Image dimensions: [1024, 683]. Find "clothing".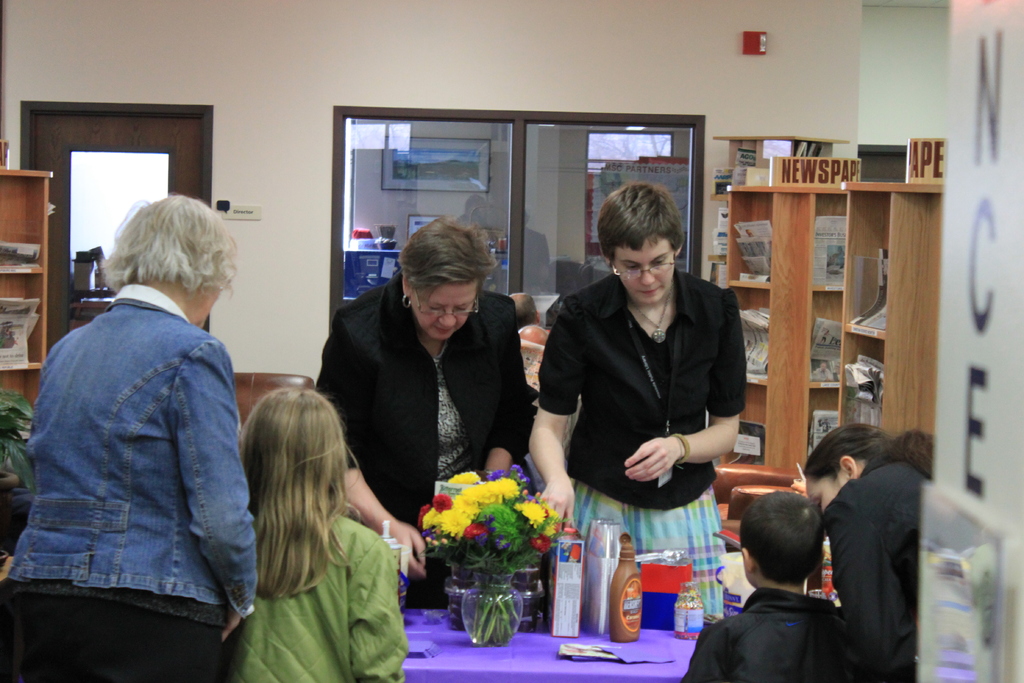
(left=16, top=227, right=253, bottom=666).
